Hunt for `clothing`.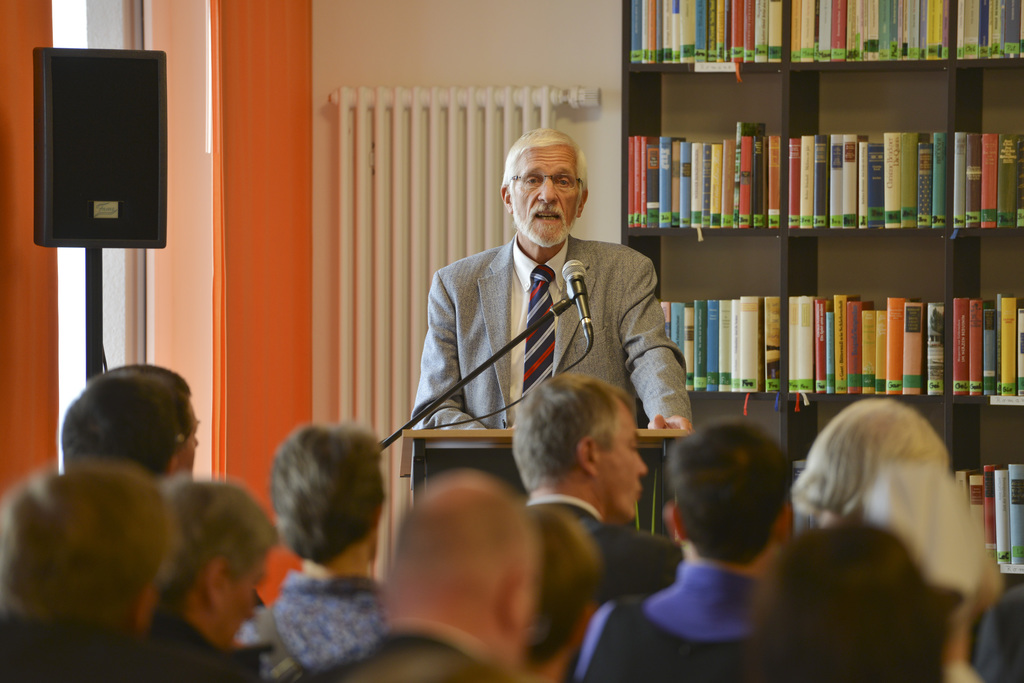
Hunted down at detection(232, 565, 388, 682).
